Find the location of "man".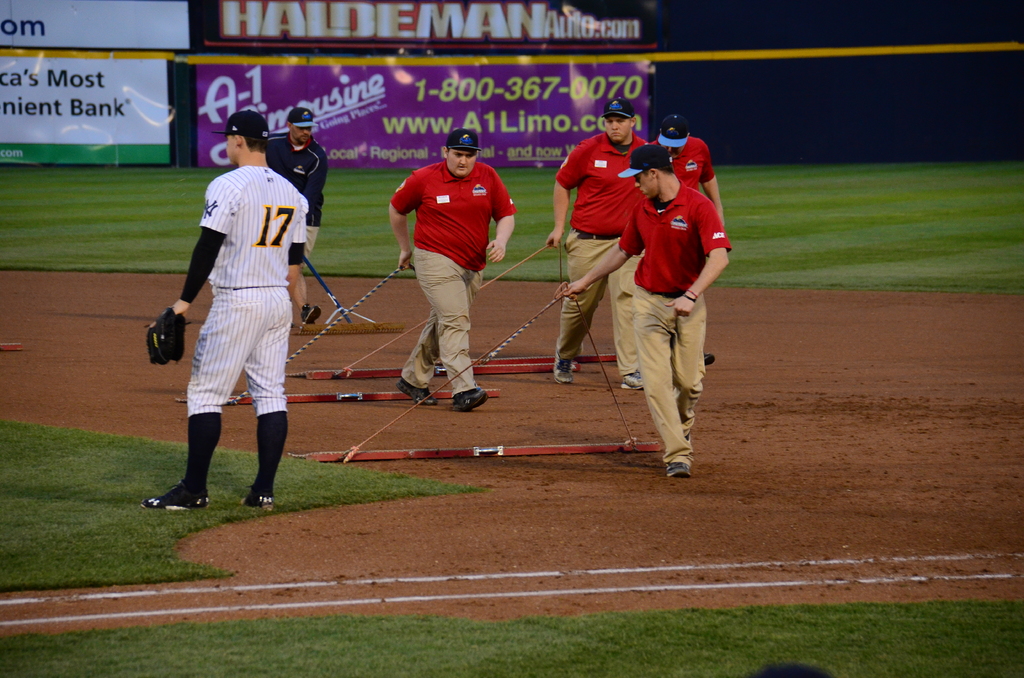
Location: <box>158,117,305,527</box>.
